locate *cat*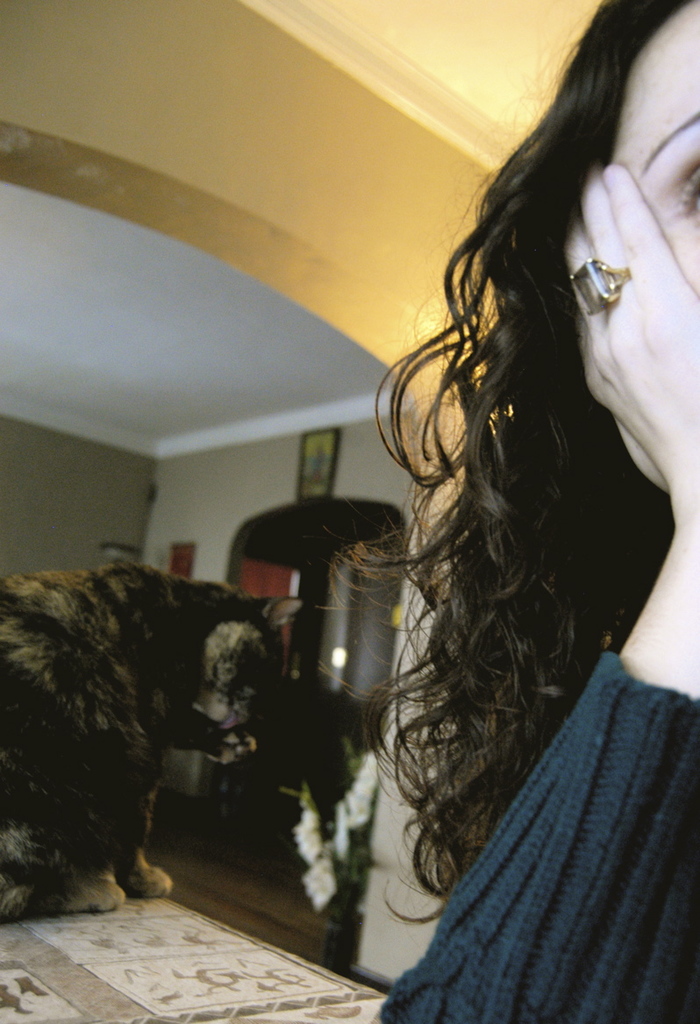
[0, 566, 304, 917]
